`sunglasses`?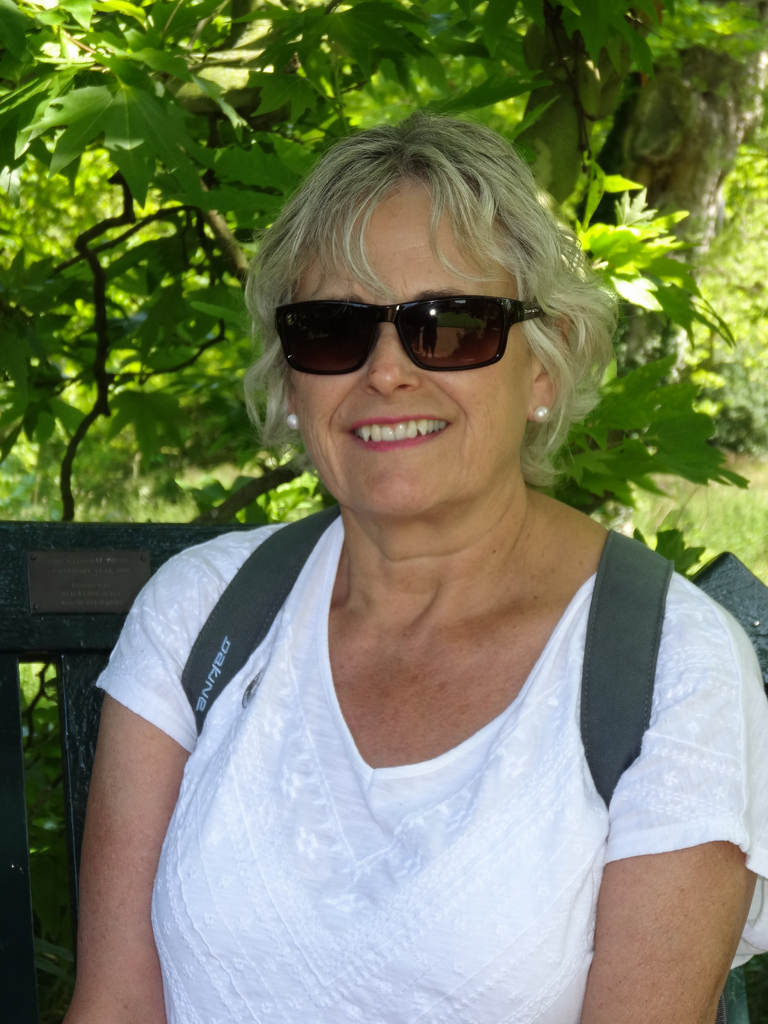
l=267, t=289, r=550, b=373
